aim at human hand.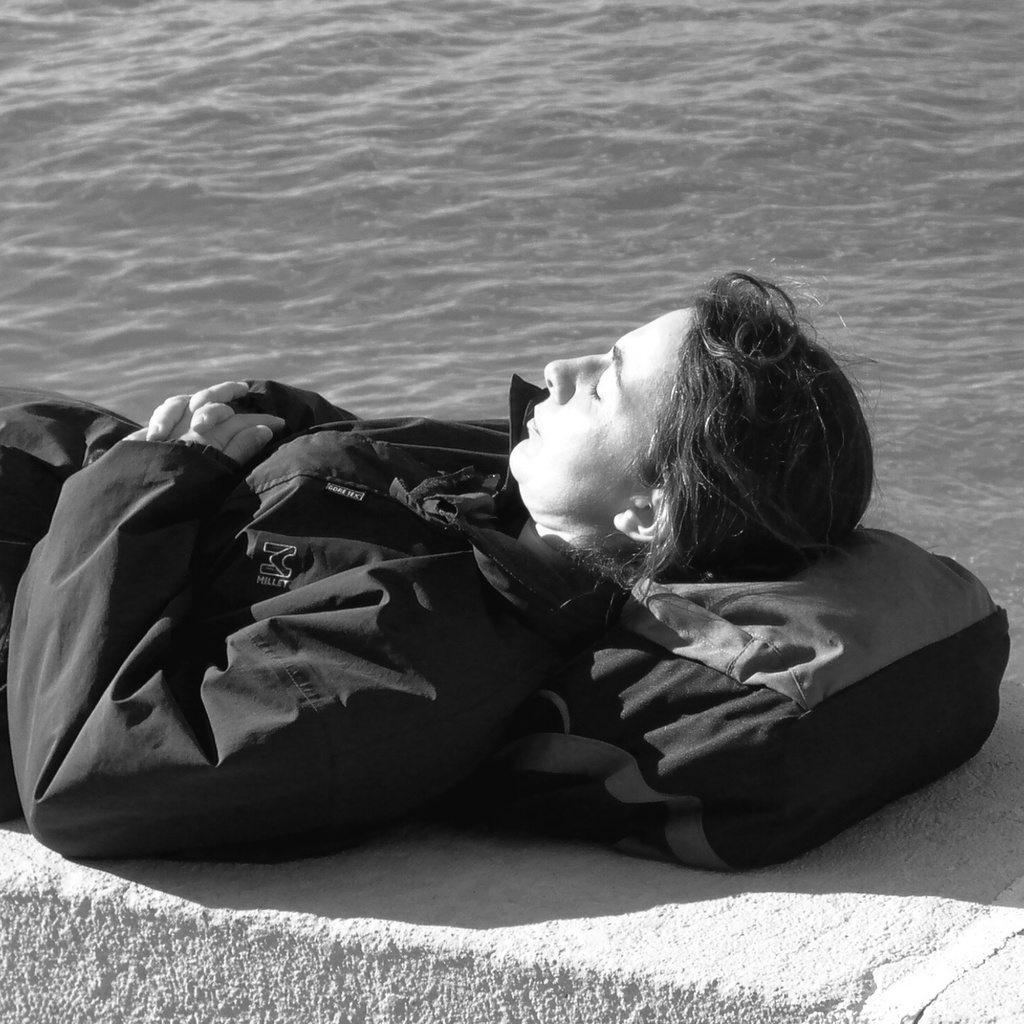
Aimed at Rect(142, 384, 254, 449).
